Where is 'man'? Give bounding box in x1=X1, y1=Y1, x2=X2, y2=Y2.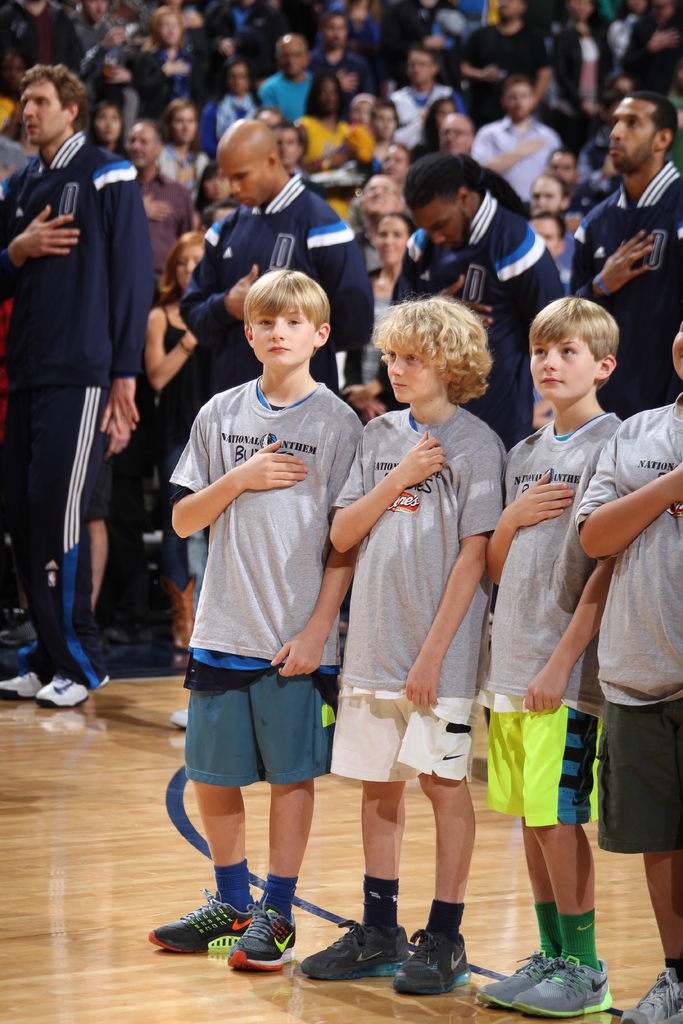
x1=355, y1=172, x2=406, y2=275.
